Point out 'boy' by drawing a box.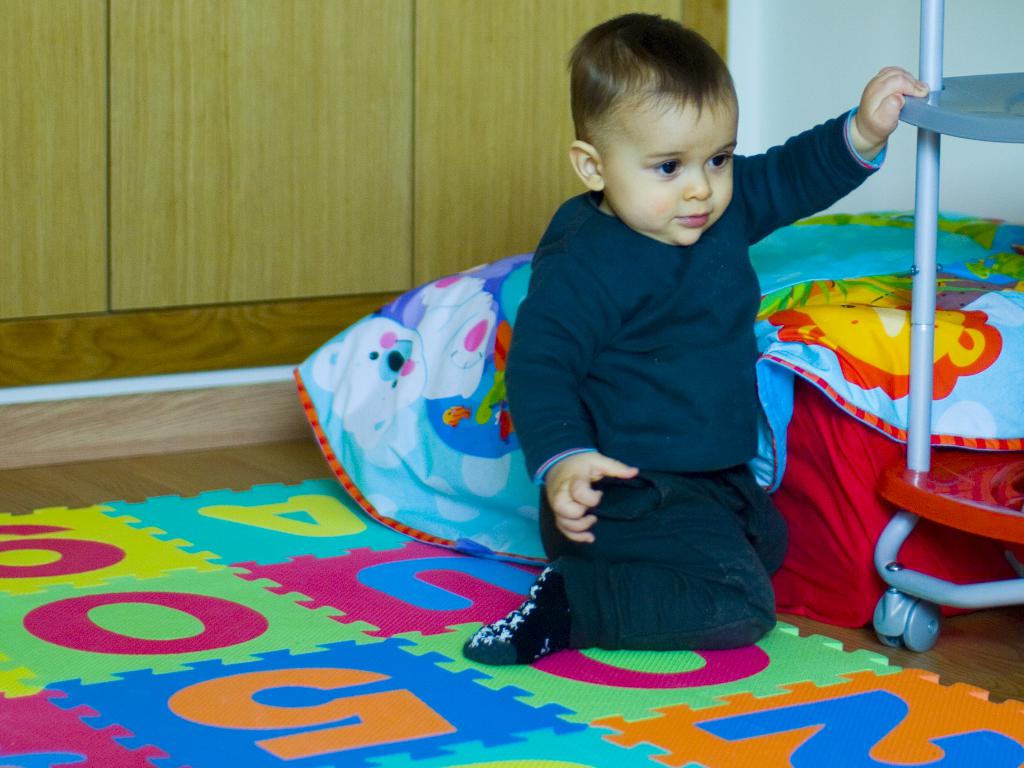
<region>461, 10, 931, 671</region>.
